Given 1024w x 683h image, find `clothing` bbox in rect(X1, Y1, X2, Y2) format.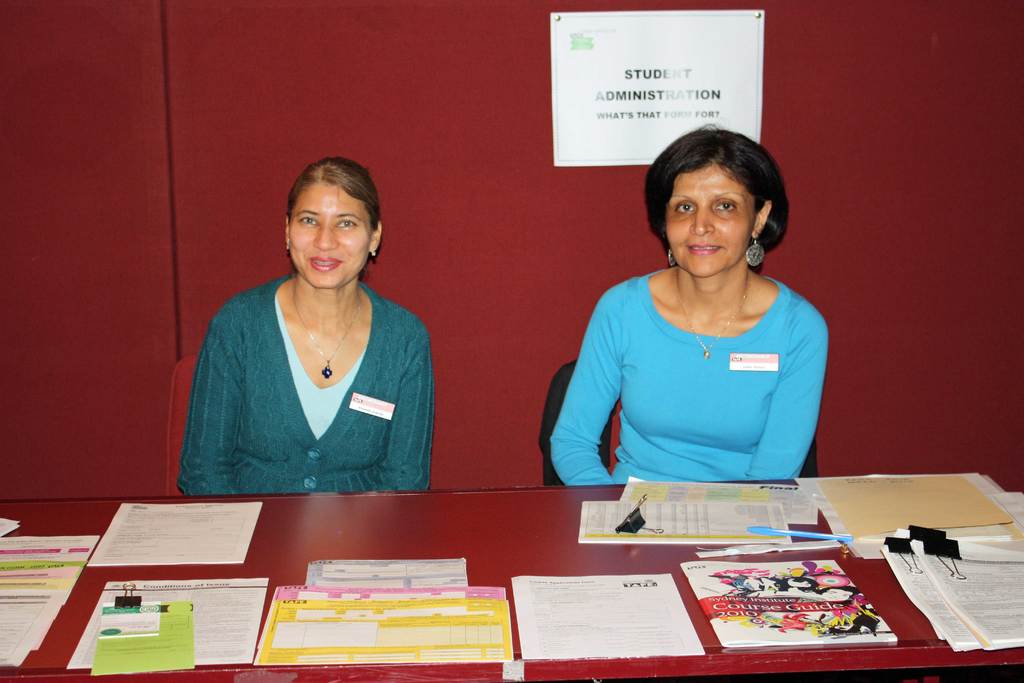
rect(564, 253, 834, 493).
